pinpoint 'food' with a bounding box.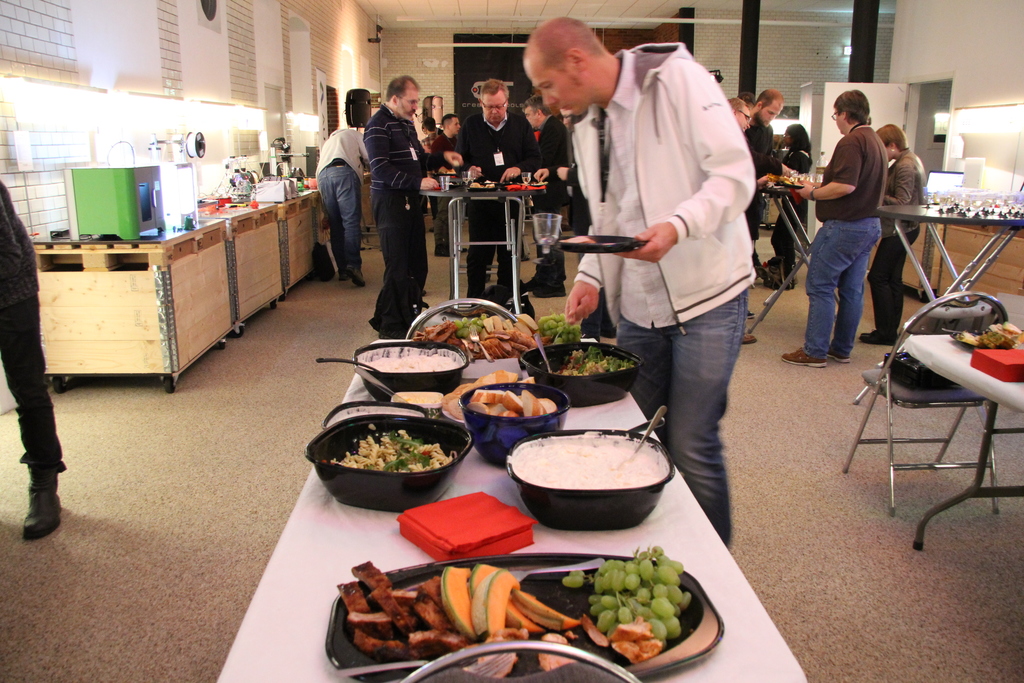
box(513, 441, 668, 516).
